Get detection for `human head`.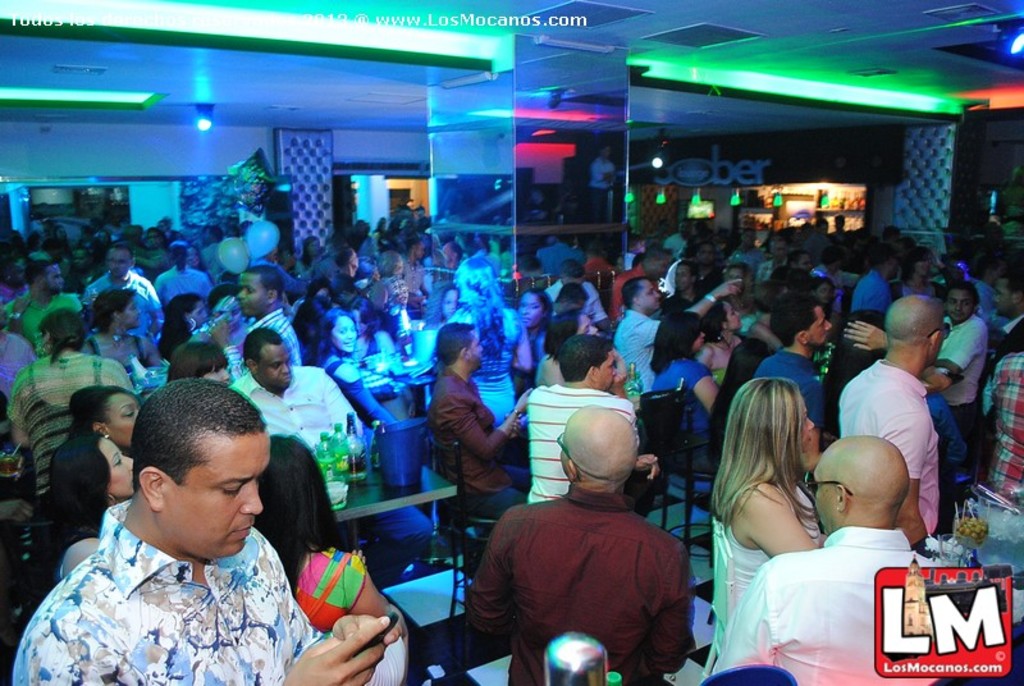
Detection: (x1=886, y1=289, x2=947, y2=365).
